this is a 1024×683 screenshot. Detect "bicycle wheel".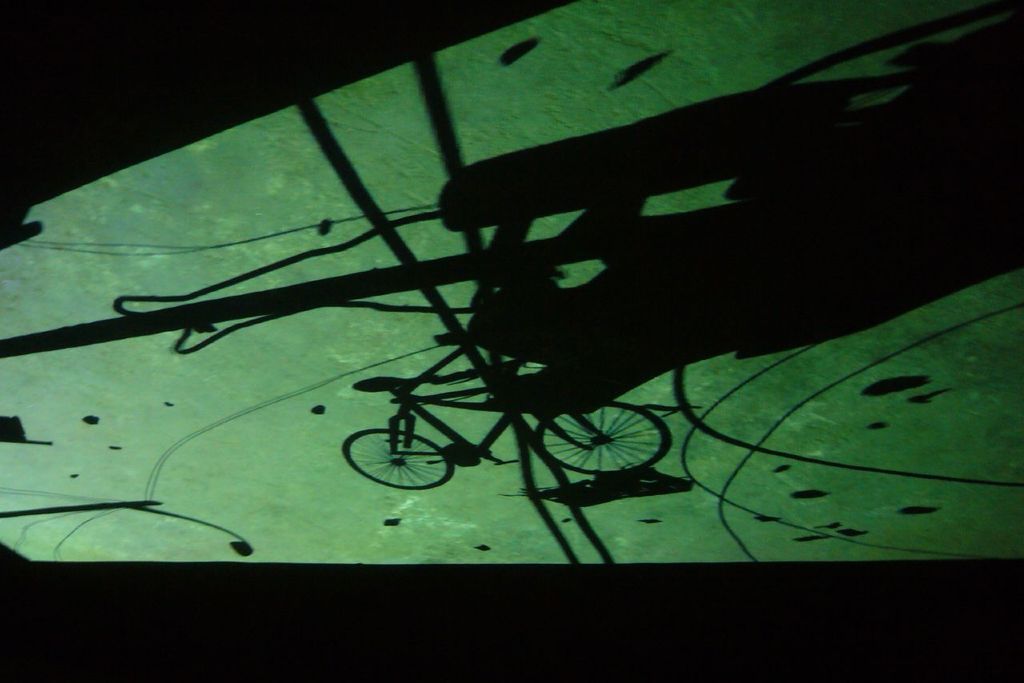
bbox=(535, 402, 668, 478).
